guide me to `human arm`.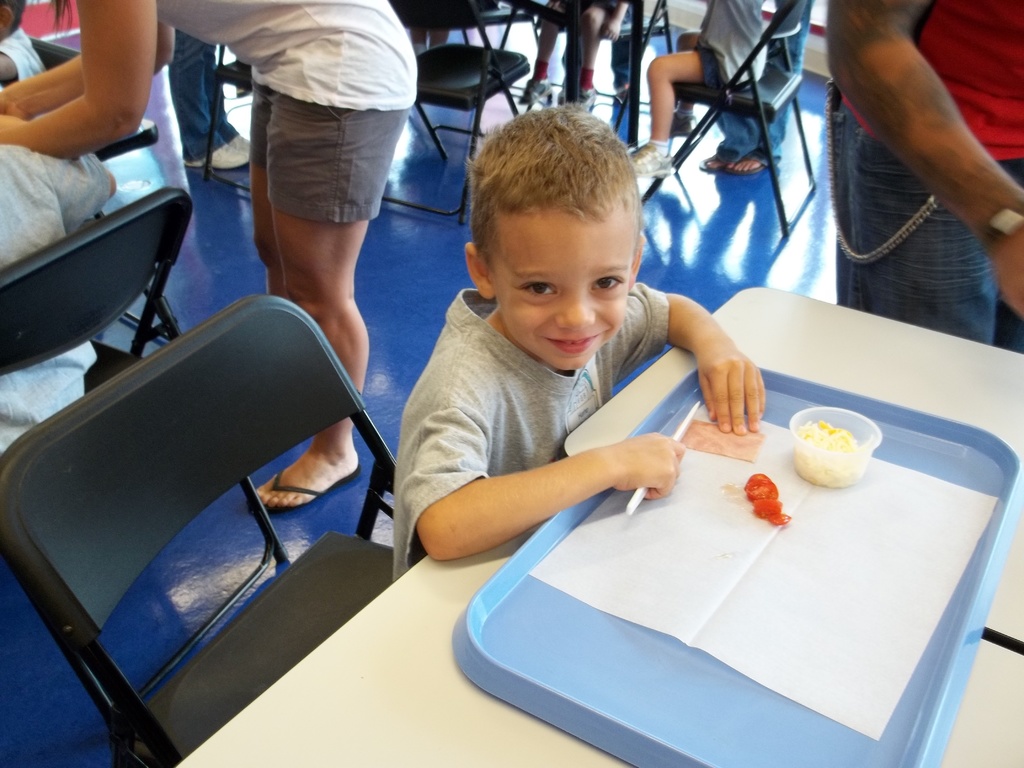
Guidance: (410, 355, 687, 567).
